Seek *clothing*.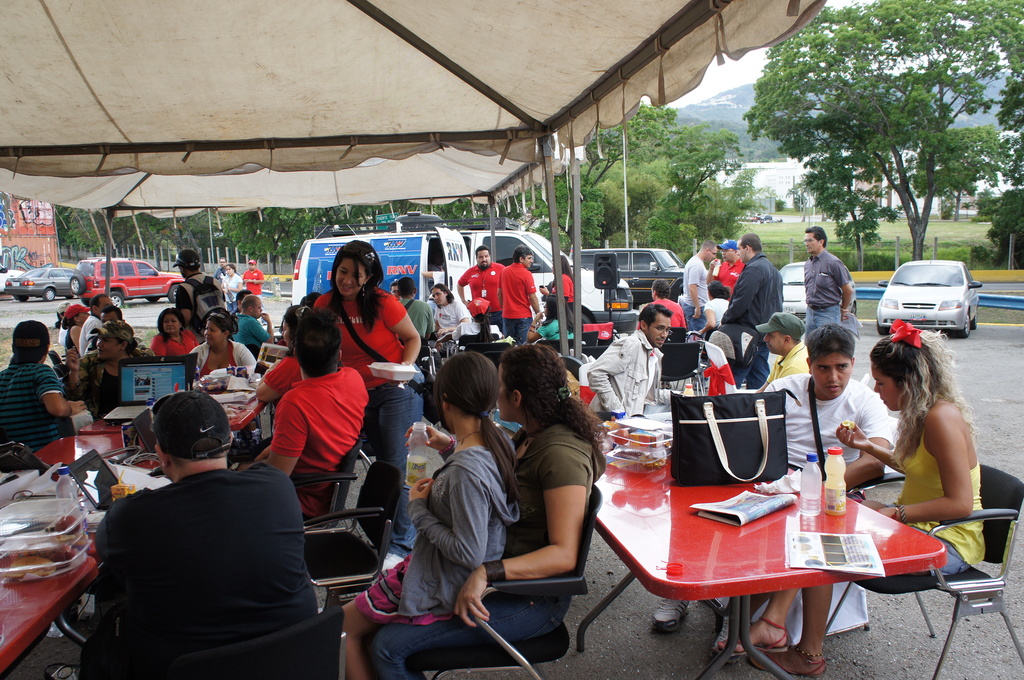
(723,263,778,391).
